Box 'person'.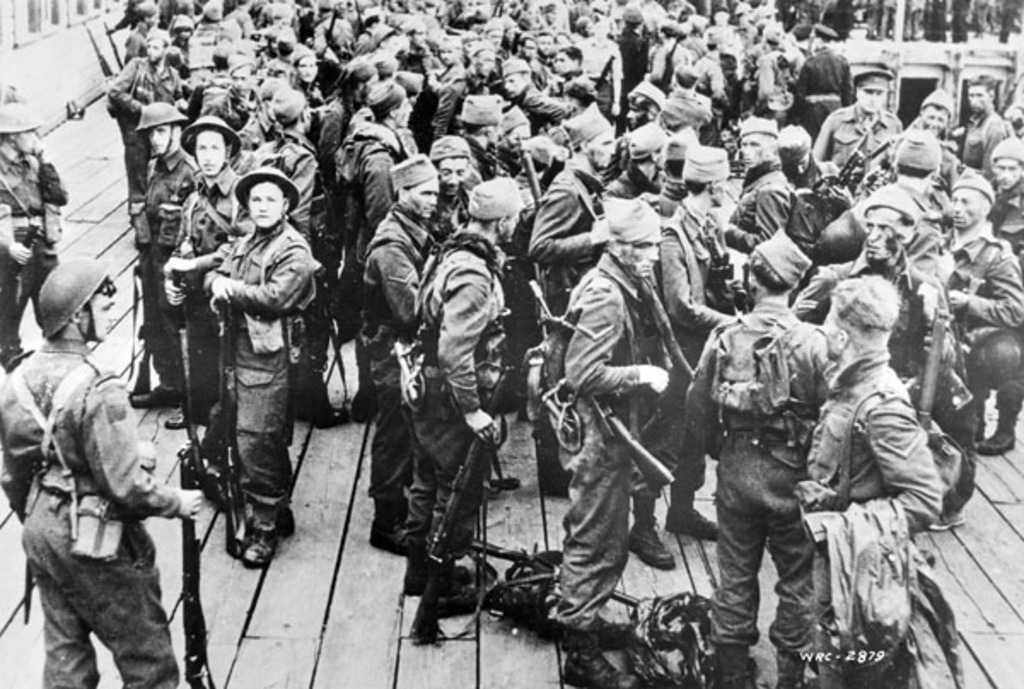
(0,258,200,687).
